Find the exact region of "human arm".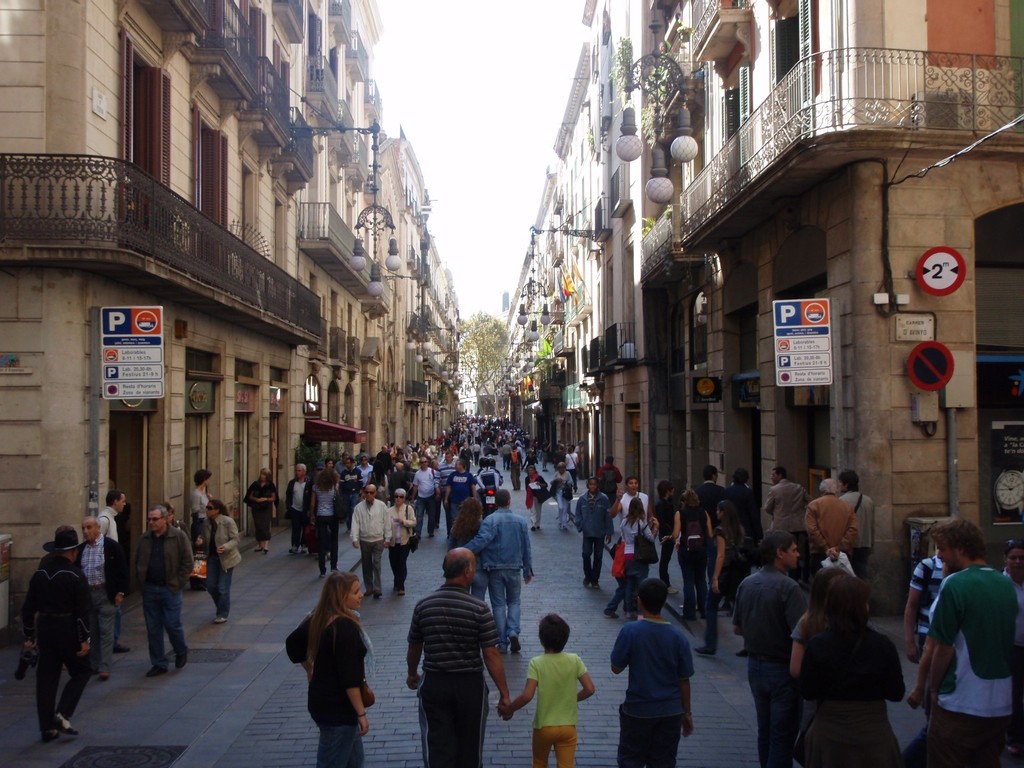
Exact region: locate(595, 469, 599, 477).
